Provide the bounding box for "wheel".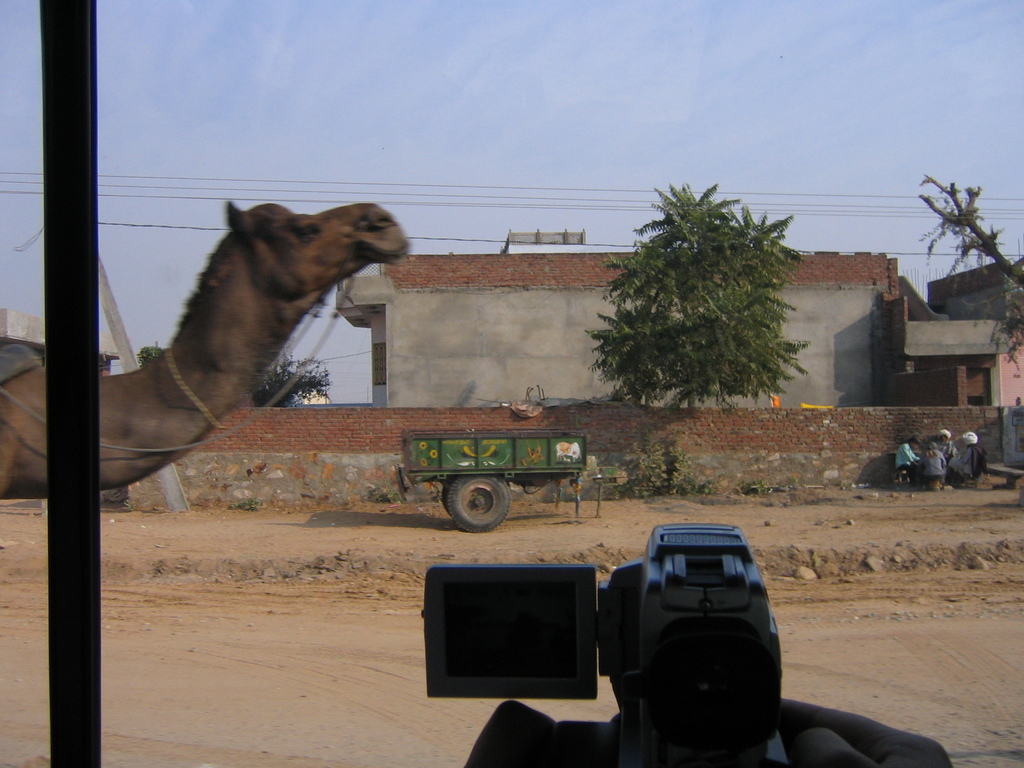
453 474 504 531.
